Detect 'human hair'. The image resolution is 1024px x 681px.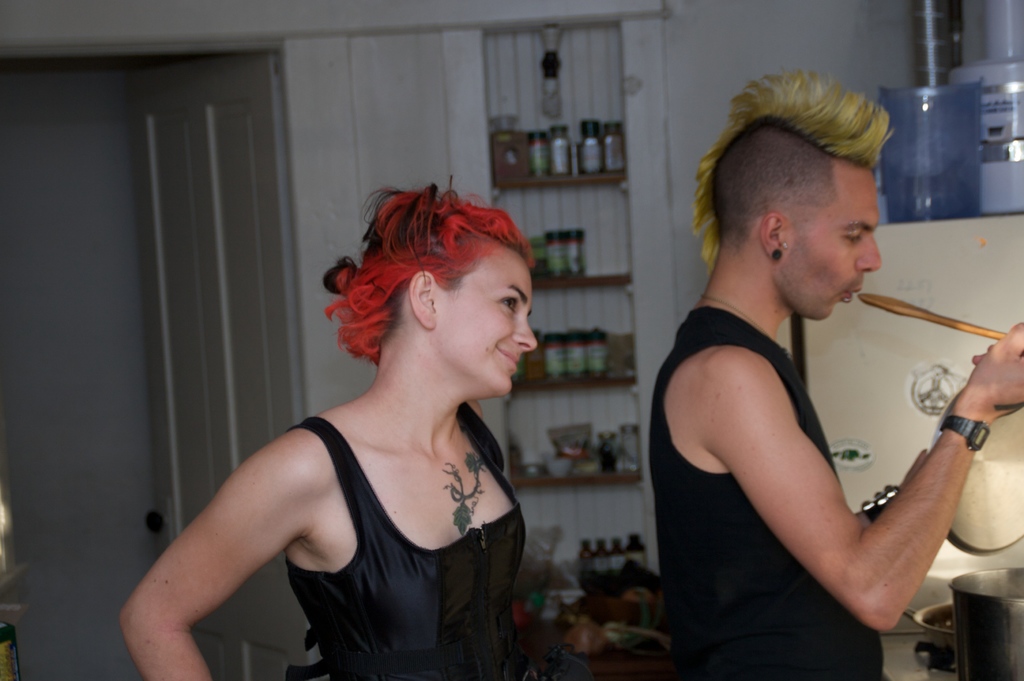
x1=690 y1=70 x2=897 y2=272.
